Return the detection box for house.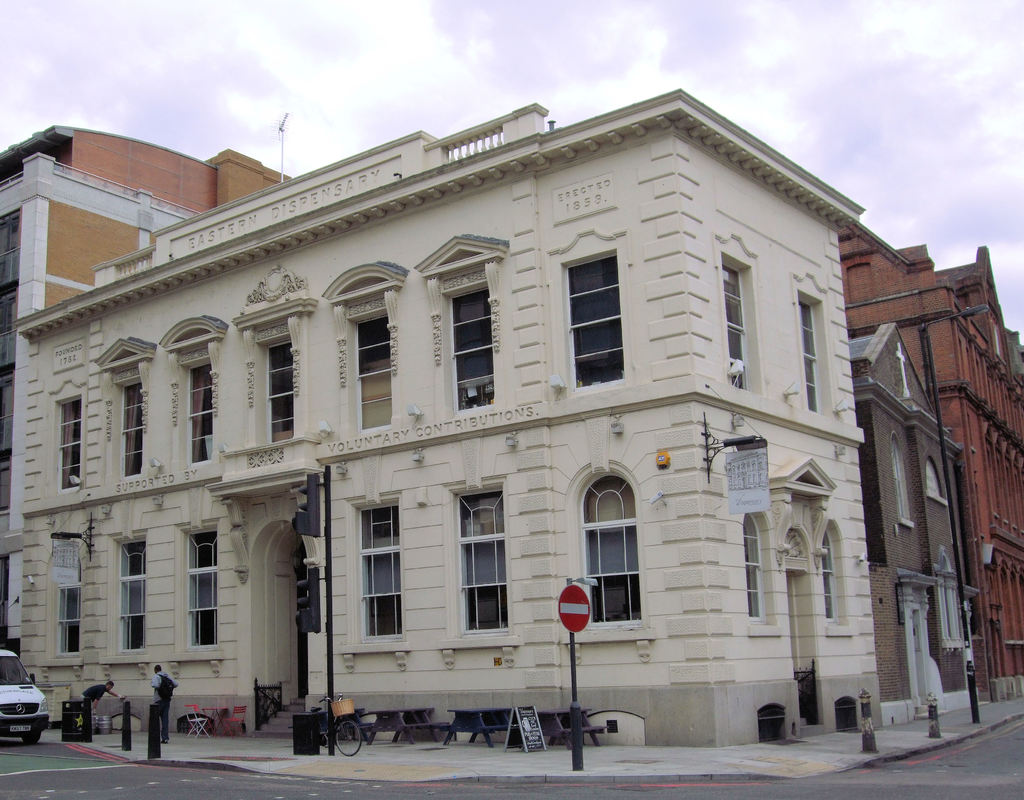
<bbox>853, 229, 1018, 699</bbox>.
